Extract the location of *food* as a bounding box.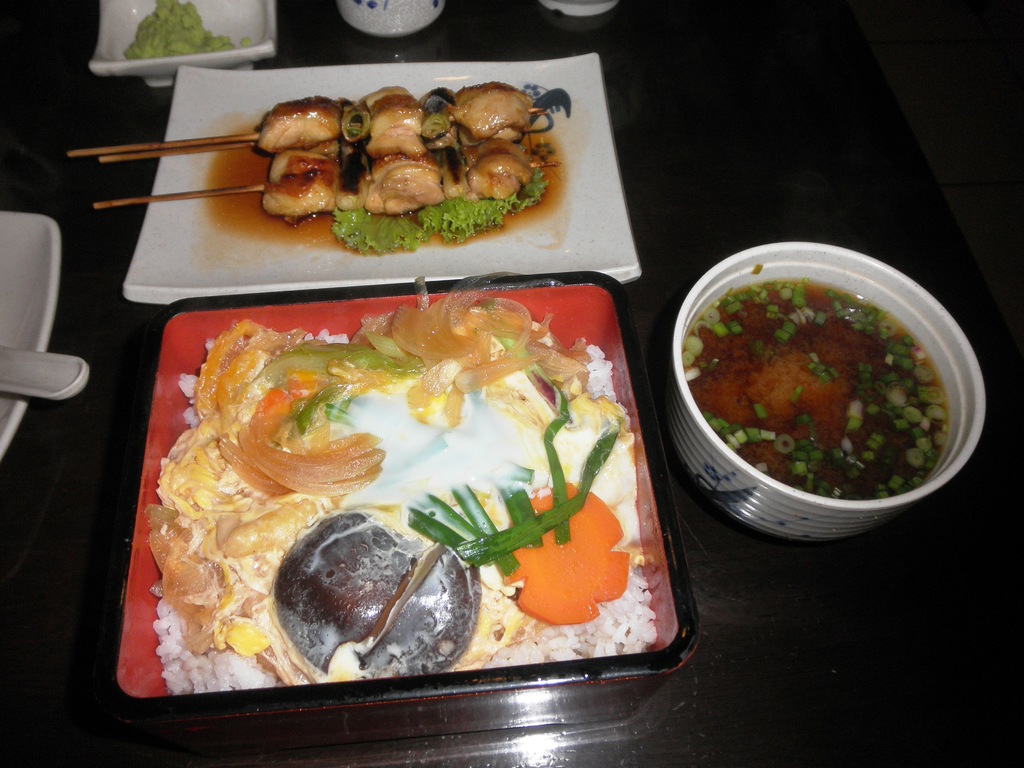
detection(179, 292, 664, 713).
